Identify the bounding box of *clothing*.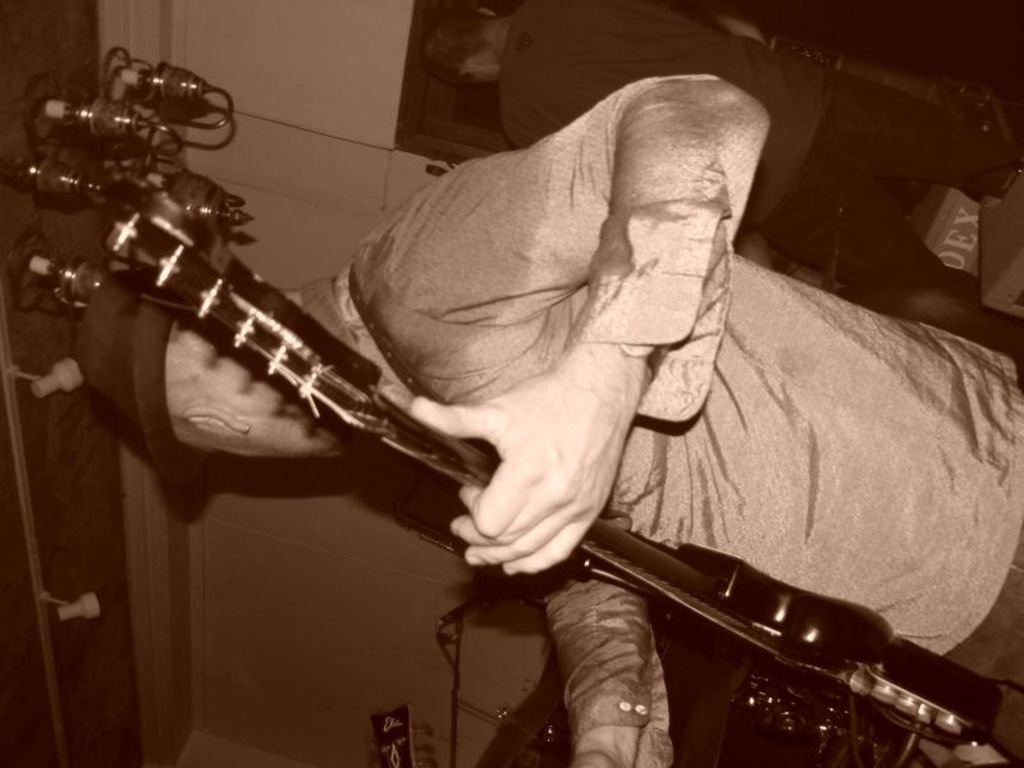
[188, 60, 993, 748].
